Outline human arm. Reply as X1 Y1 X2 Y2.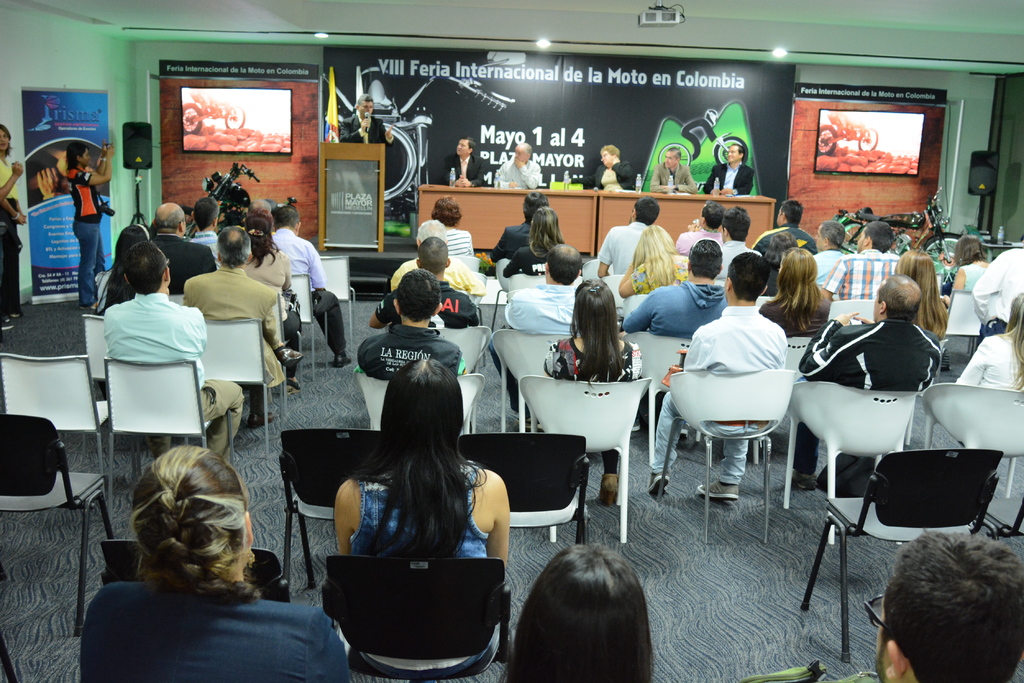
390 268 398 291.
